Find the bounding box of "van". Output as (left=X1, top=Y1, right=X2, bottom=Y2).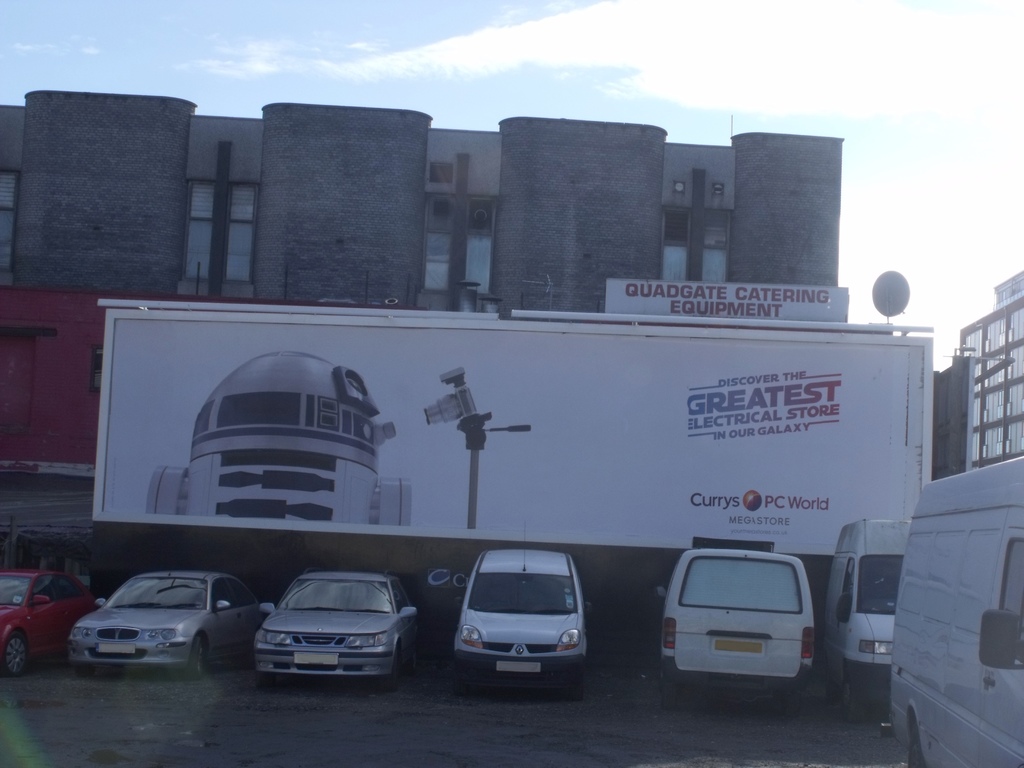
(left=650, top=538, right=819, bottom=709).
